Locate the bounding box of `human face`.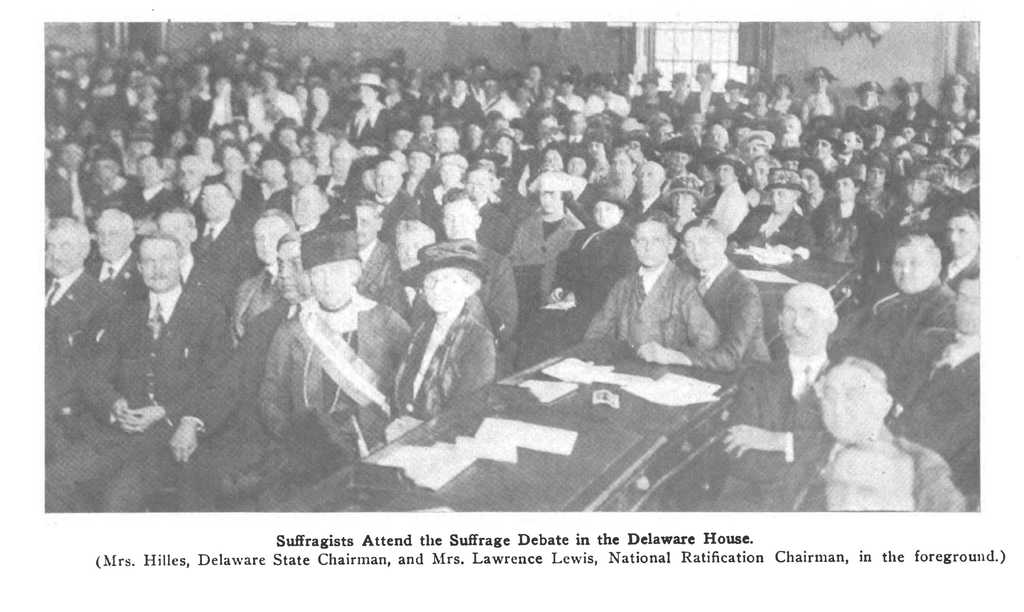
Bounding box: select_region(445, 195, 476, 240).
